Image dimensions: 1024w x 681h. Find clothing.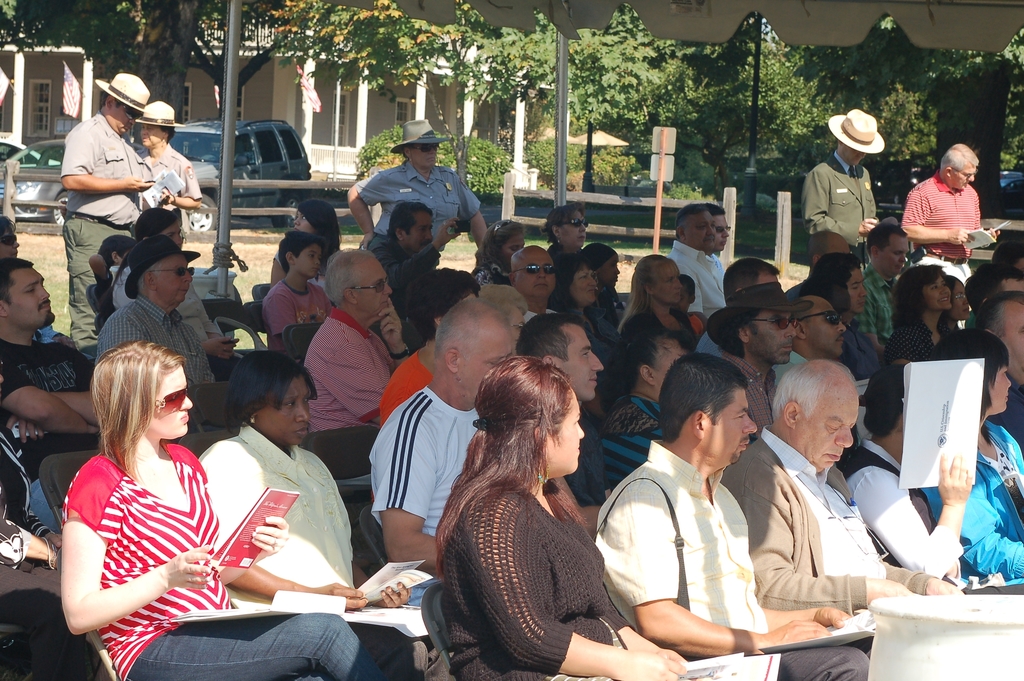
(772, 349, 808, 391).
